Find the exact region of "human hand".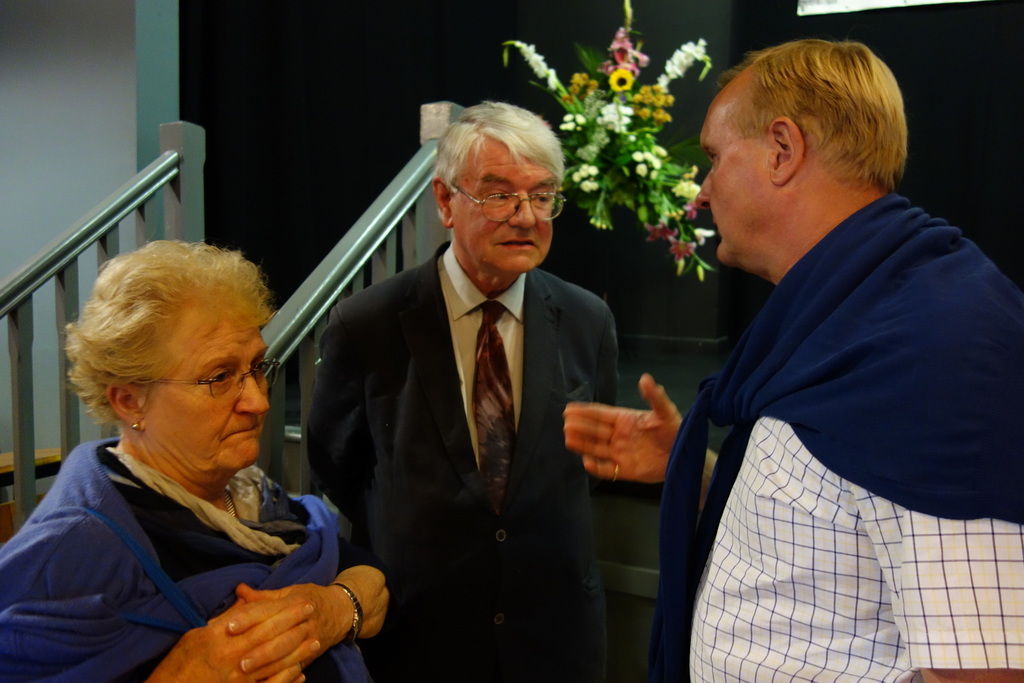
Exact region: select_region(151, 597, 305, 682).
